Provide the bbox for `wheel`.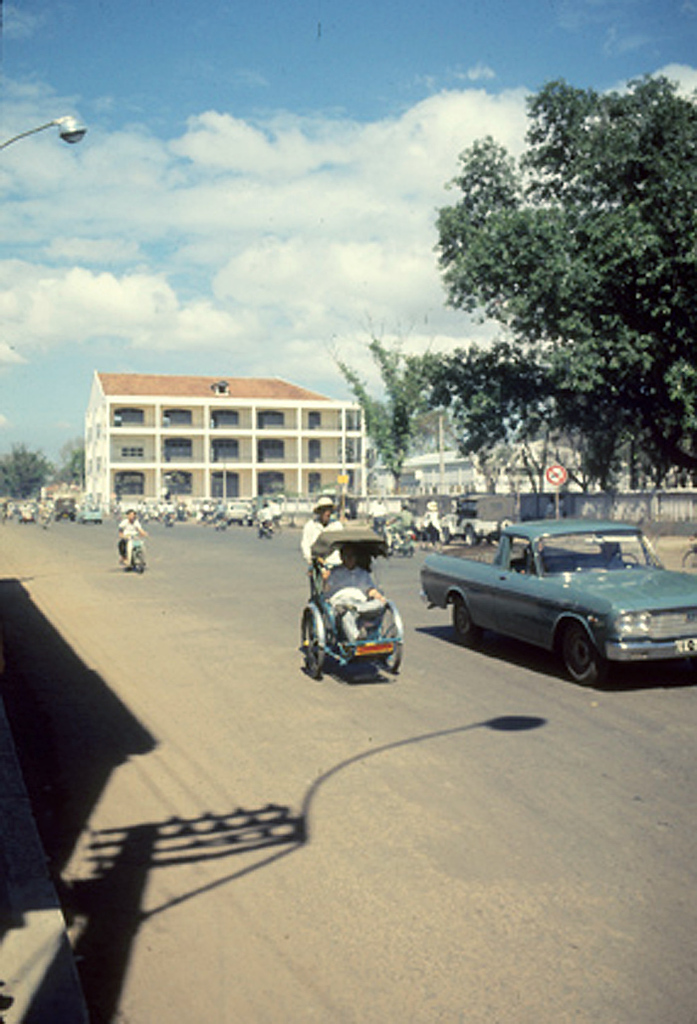
[left=383, top=611, right=404, bottom=680].
